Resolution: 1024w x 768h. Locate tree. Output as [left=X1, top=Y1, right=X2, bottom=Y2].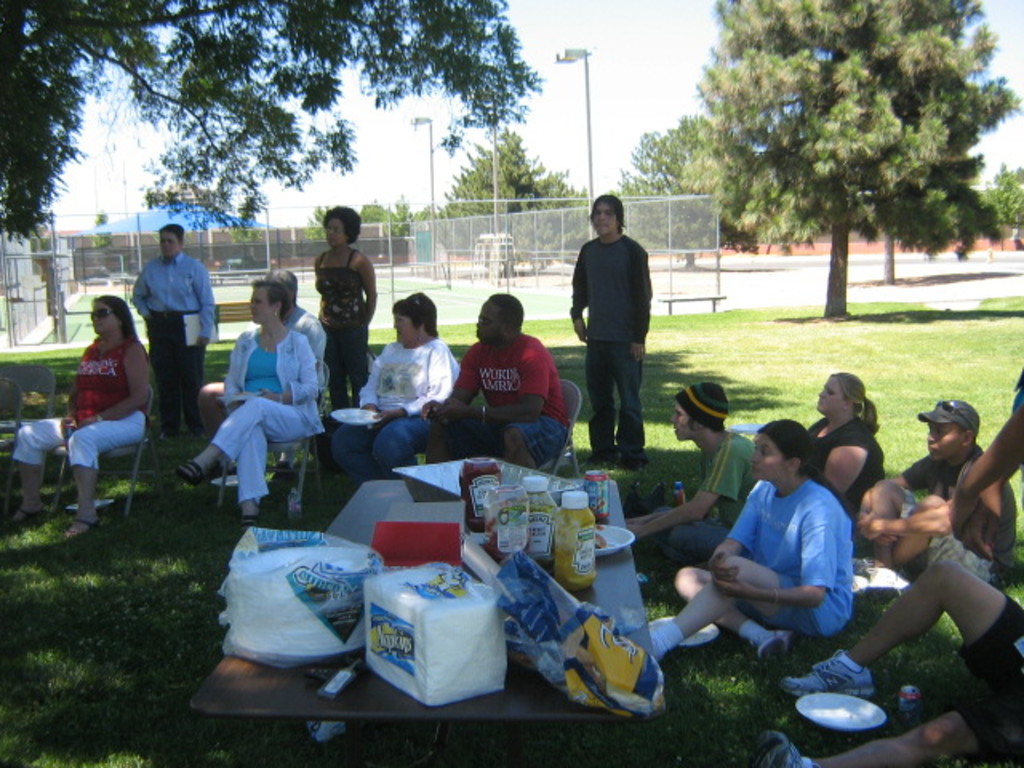
[left=680, top=0, right=990, bottom=294].
